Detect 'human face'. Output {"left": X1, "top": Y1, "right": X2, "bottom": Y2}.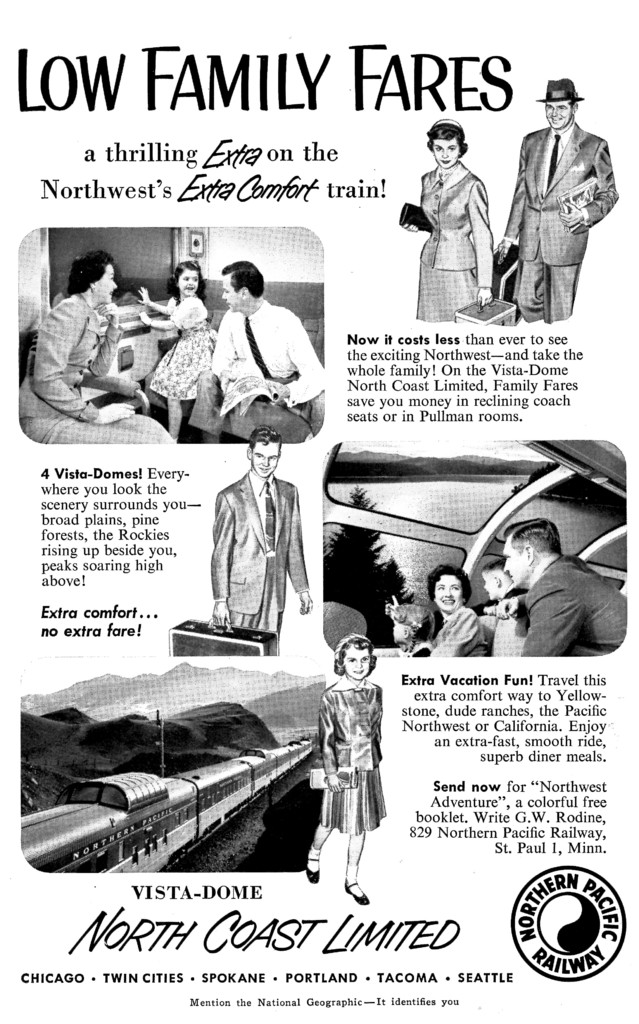
{"left": 98, "top": 259, "right": 115, "bottom": 307}.
